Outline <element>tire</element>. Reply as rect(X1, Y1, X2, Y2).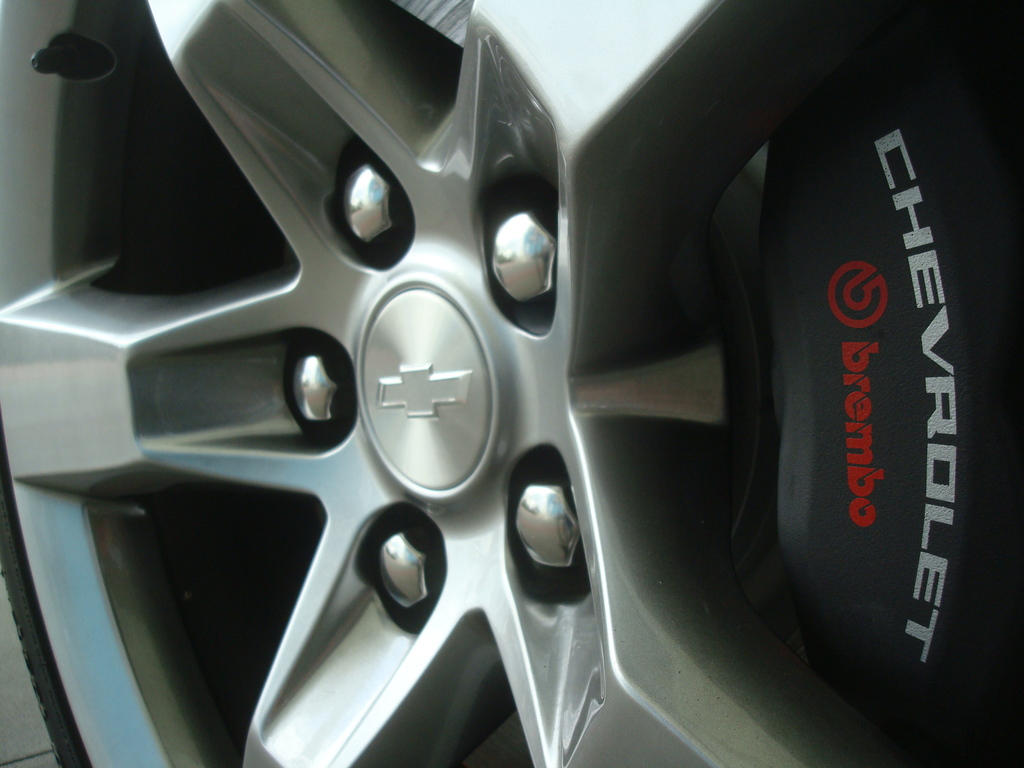
rect(0, 439, 81, 767).
